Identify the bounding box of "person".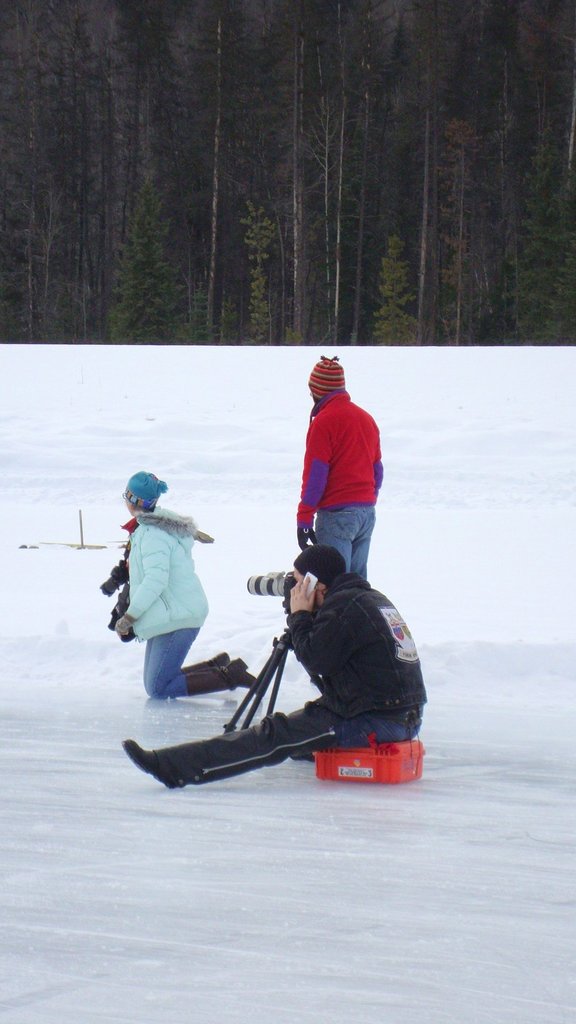
detection(109, 464, 227, 737).
